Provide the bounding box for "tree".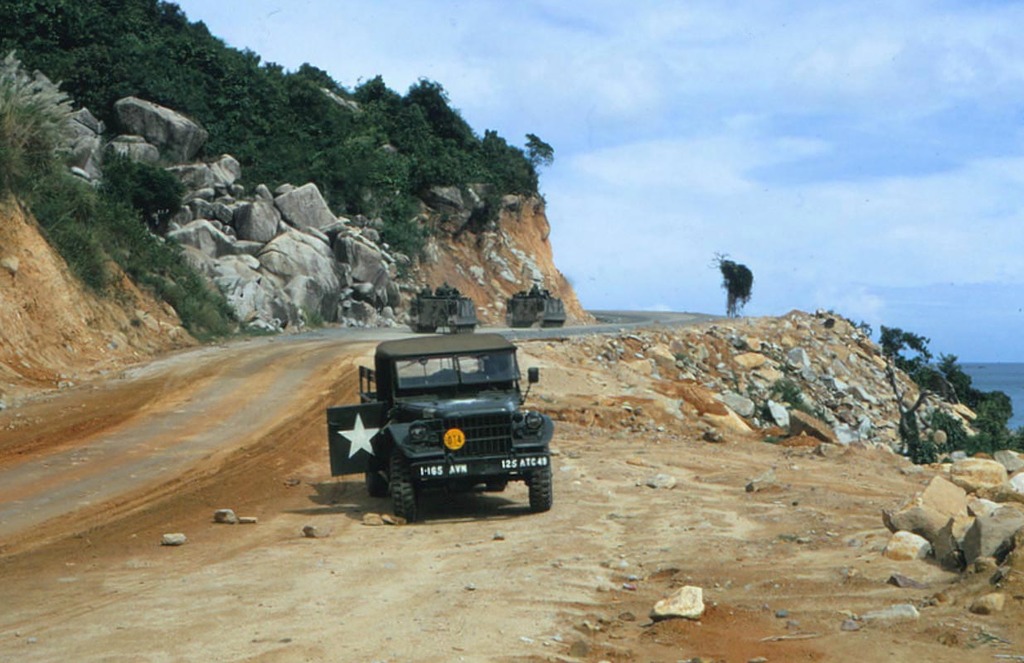
[x1=711, y1=252, x2=757, y2=315].
